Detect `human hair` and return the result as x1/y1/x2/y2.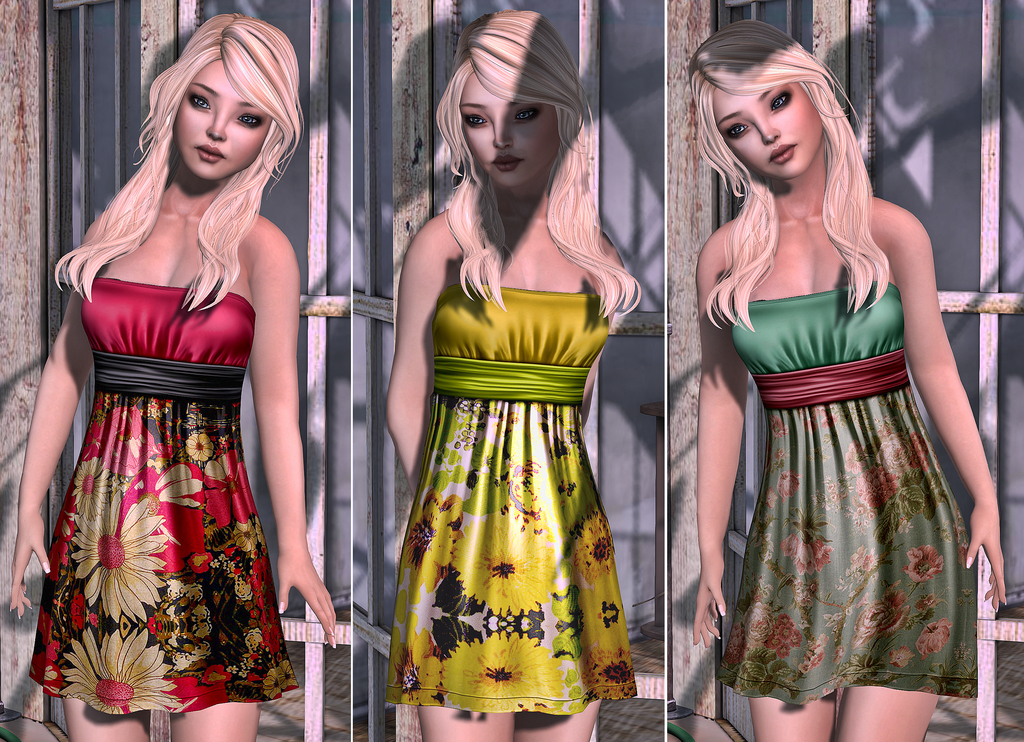
676/31/870/251.
